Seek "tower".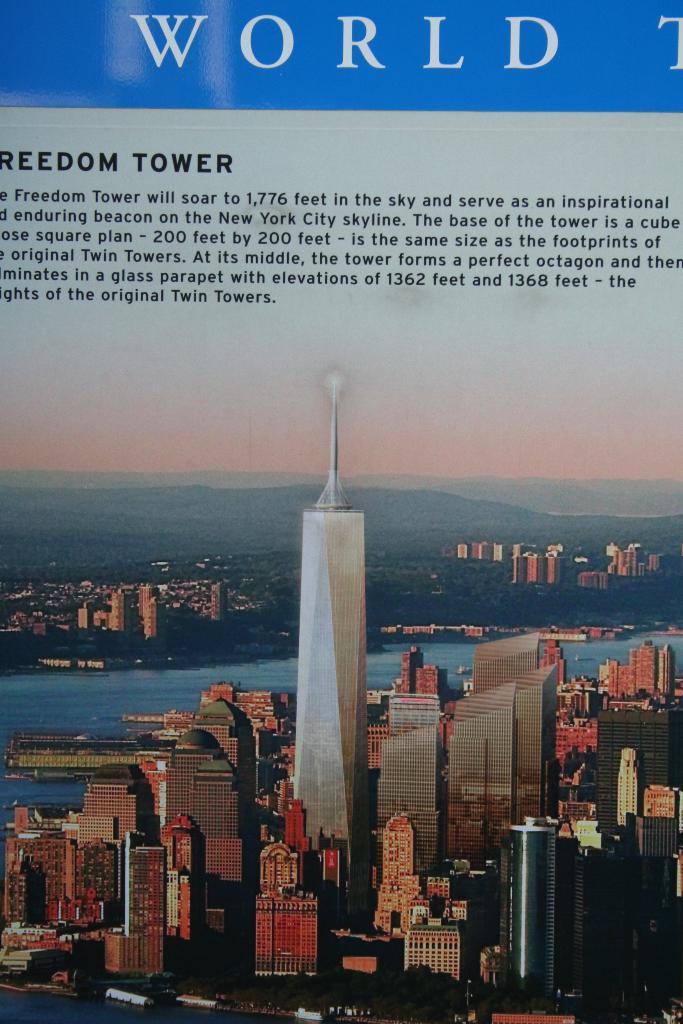
<bbox>193, 696, 254, 813</bbox>.
